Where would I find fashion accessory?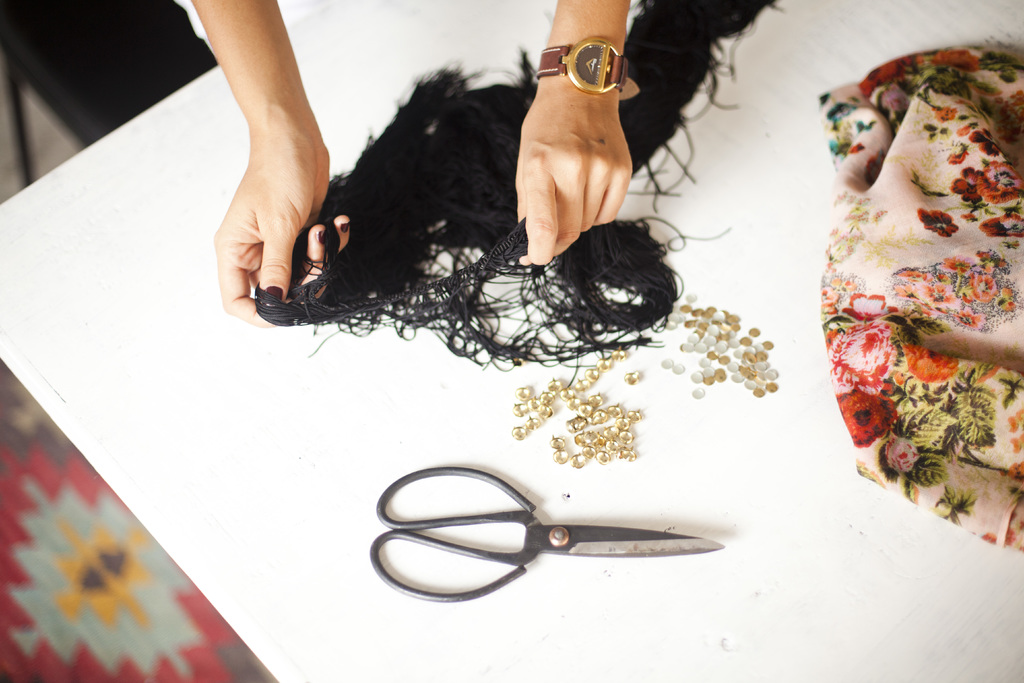
At <region>268, 284, 282, 304</region>.
